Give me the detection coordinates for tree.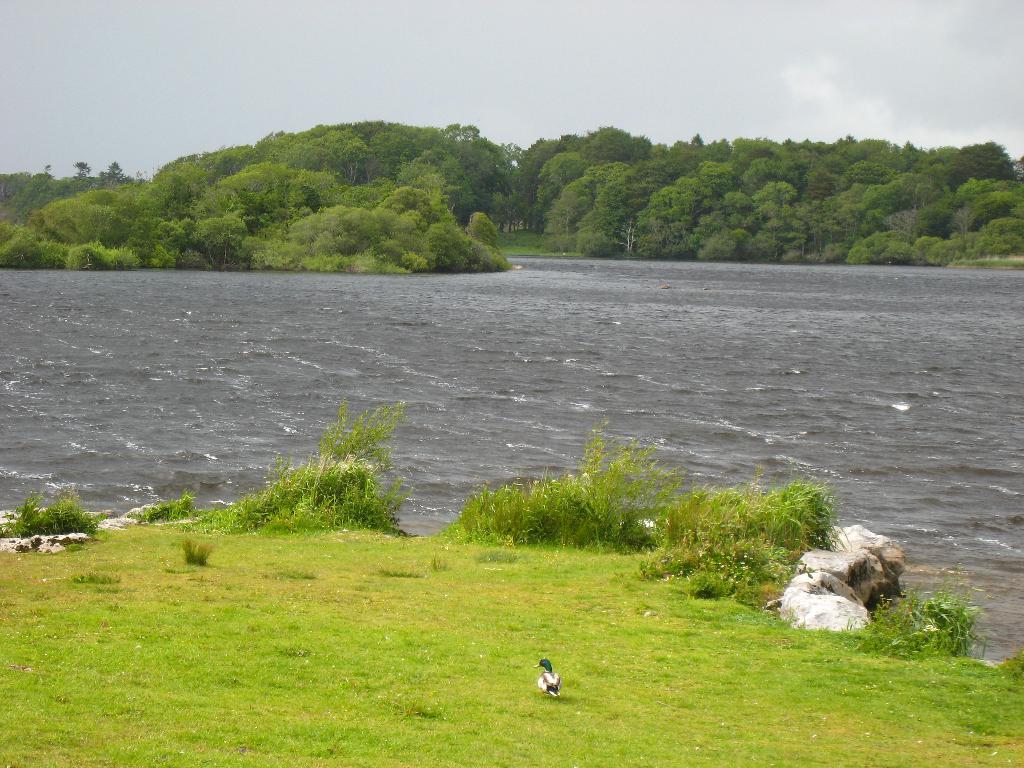
x1=585, y1=125, x2=626, y2=166.
